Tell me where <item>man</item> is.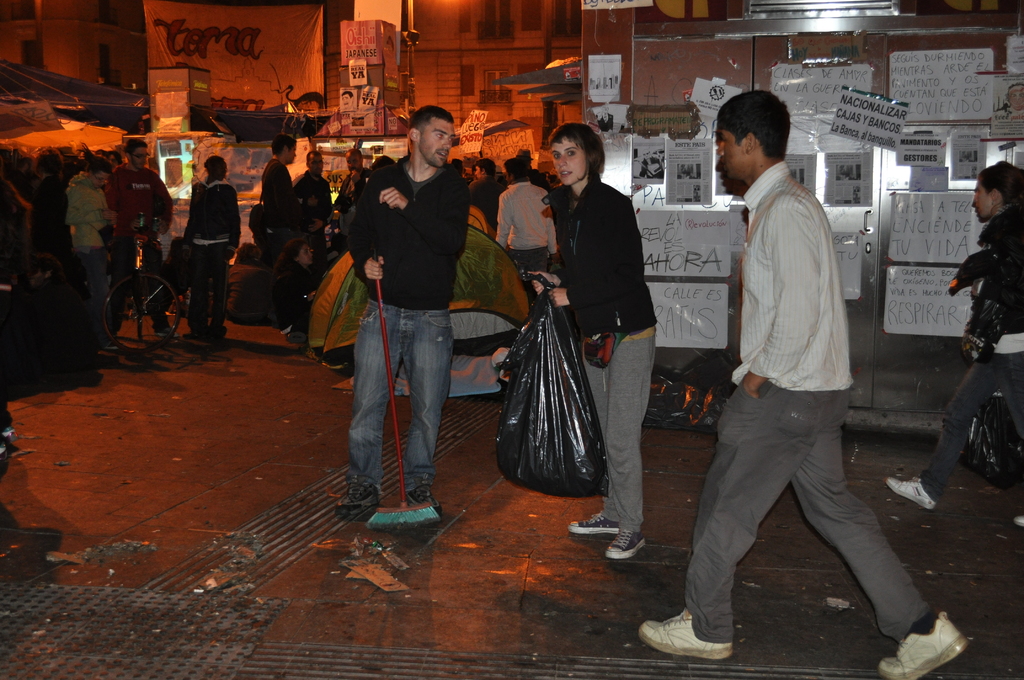
<item>man</item> is at [x1=297, y1=150, x2=332, y2=232].
